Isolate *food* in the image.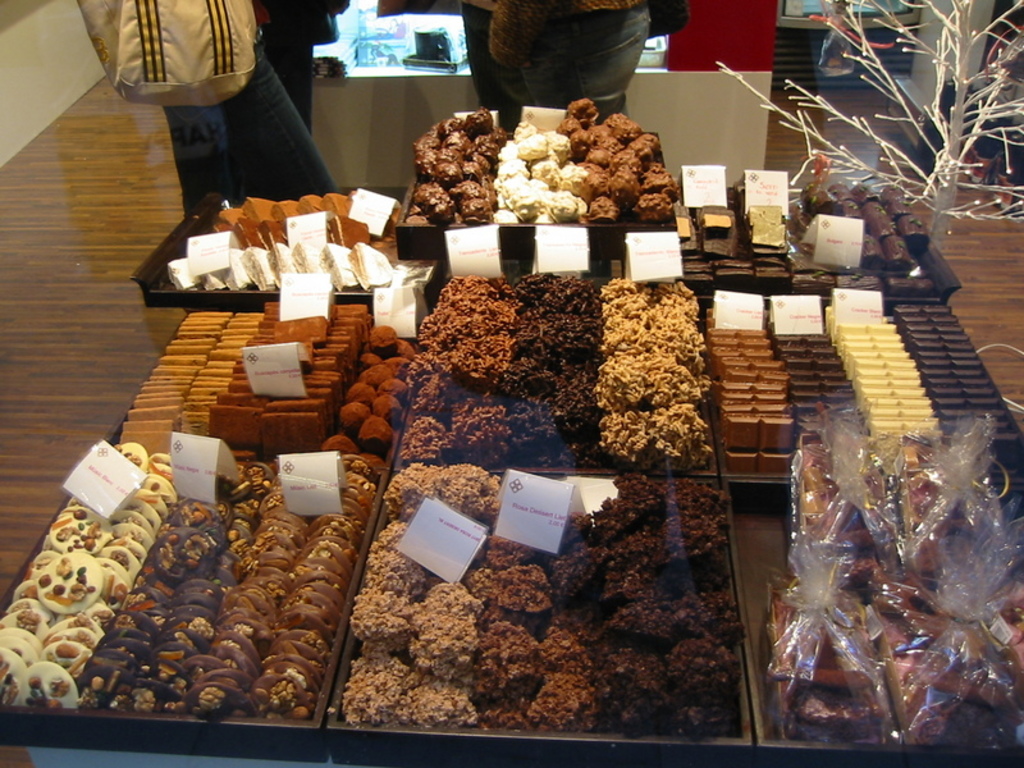
Isolated region: rect(886, 233, 909, 266).
